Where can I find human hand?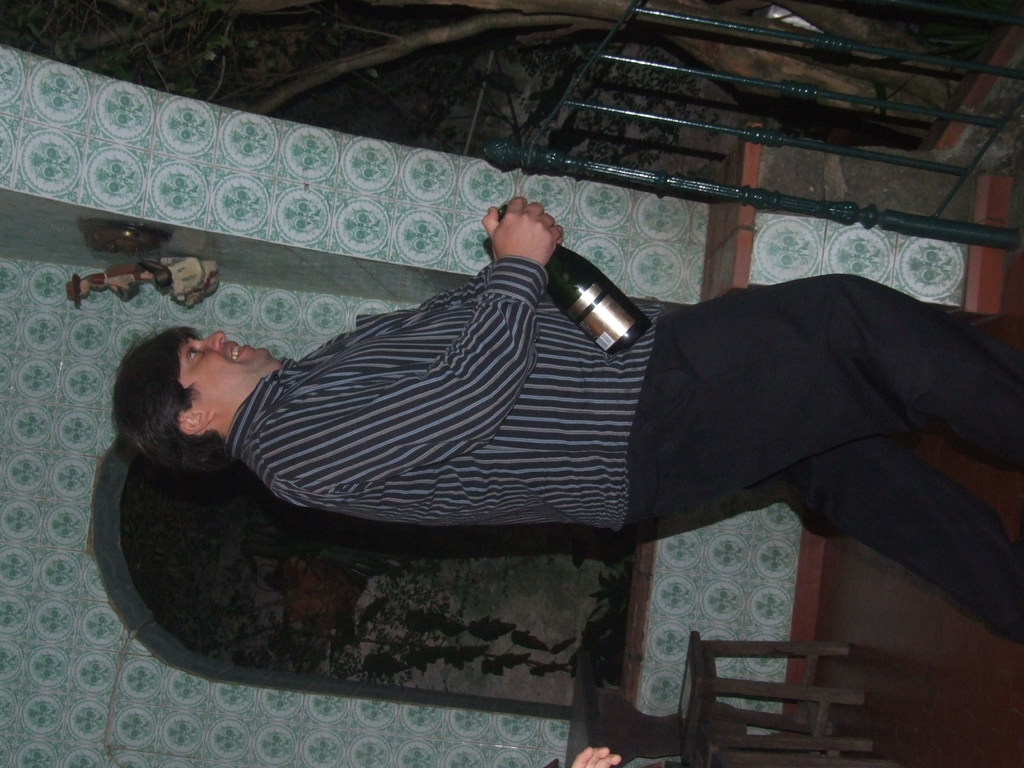
You can find it at box=[472, 194, 563, 273].
